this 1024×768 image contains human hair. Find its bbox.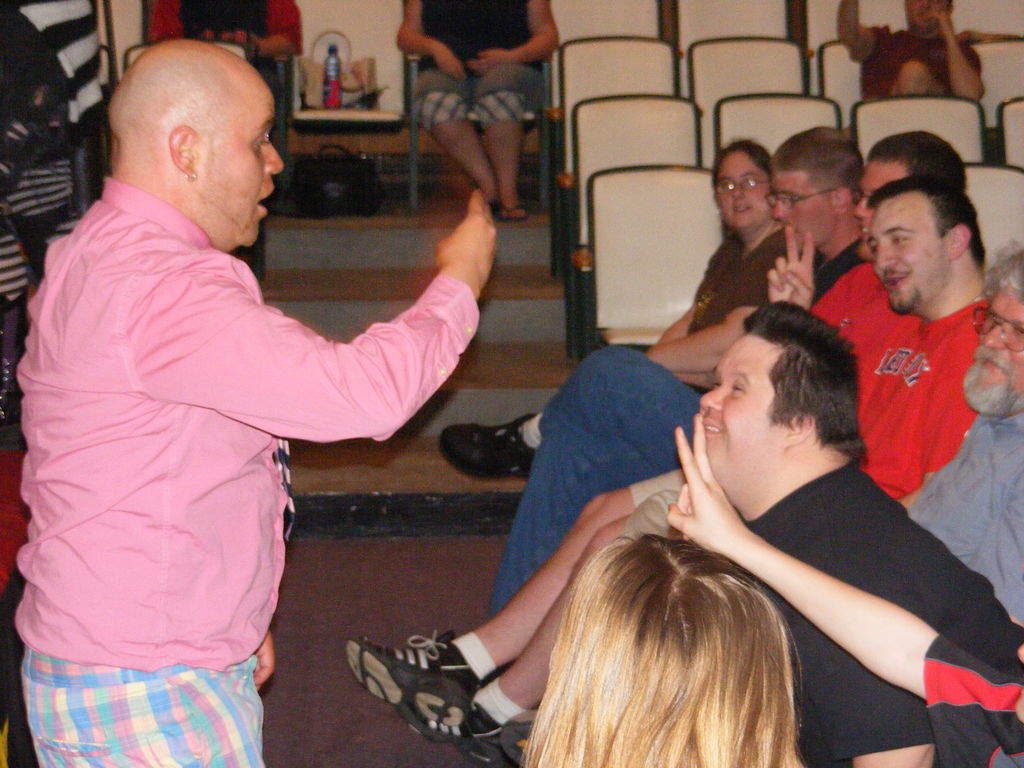
[left=977, top=244, right=1023, bottom=305].
